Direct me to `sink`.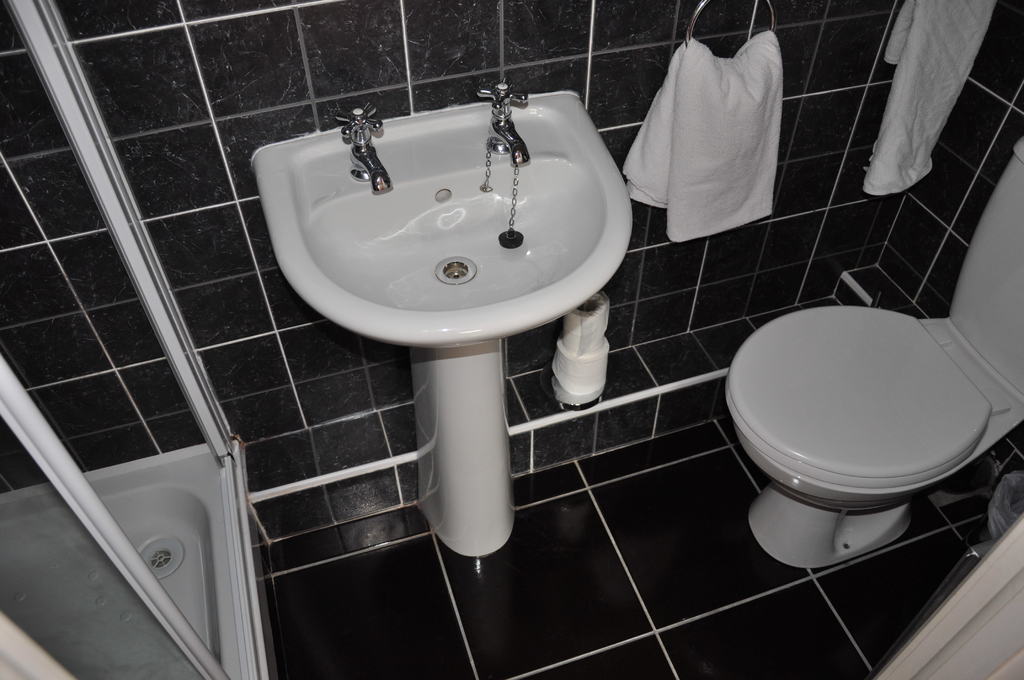
Direction: (x1=235, y1=54, x2=641, y2=569).
